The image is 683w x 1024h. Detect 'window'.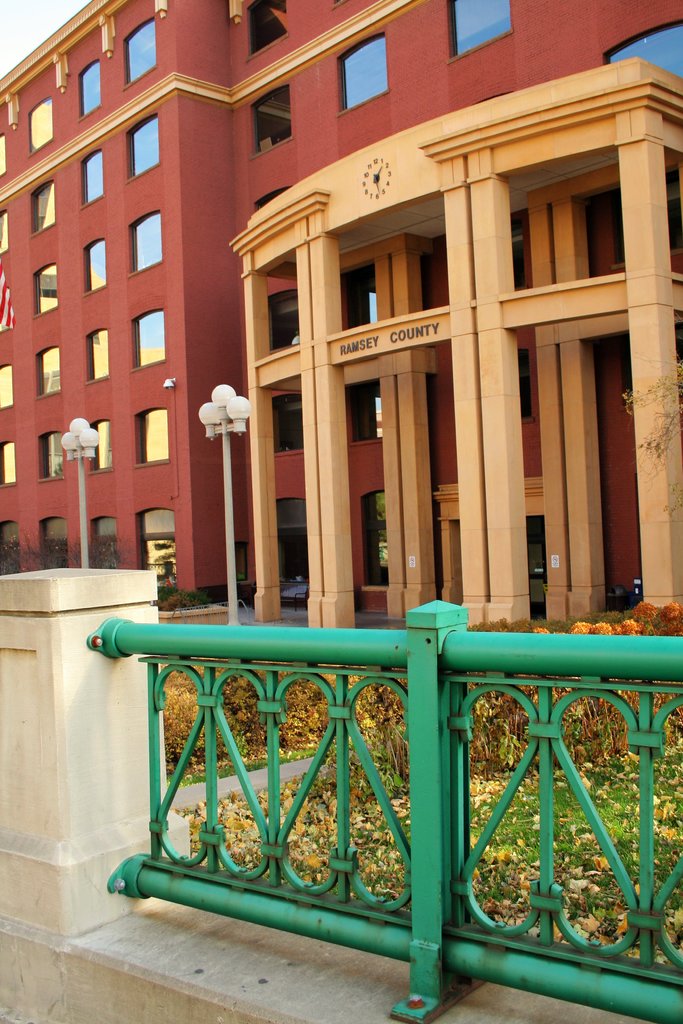
Detection: <box>138,412,170,465</box>.
